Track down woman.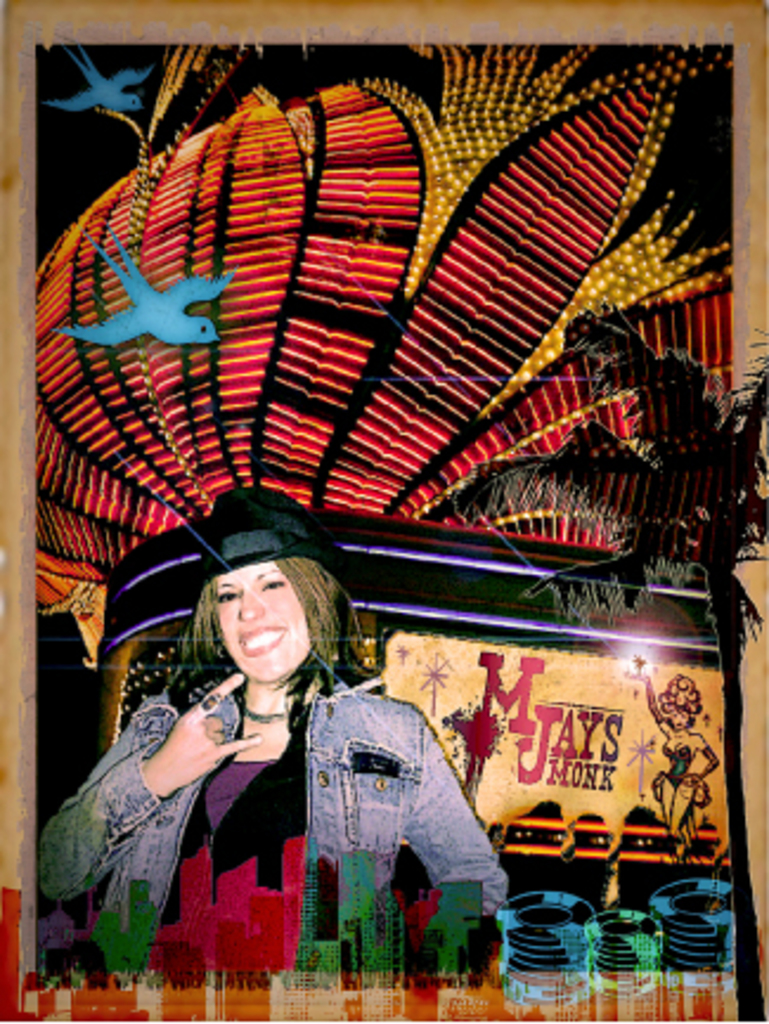
Tracked to bbox=(66, 523, 476, 989).
